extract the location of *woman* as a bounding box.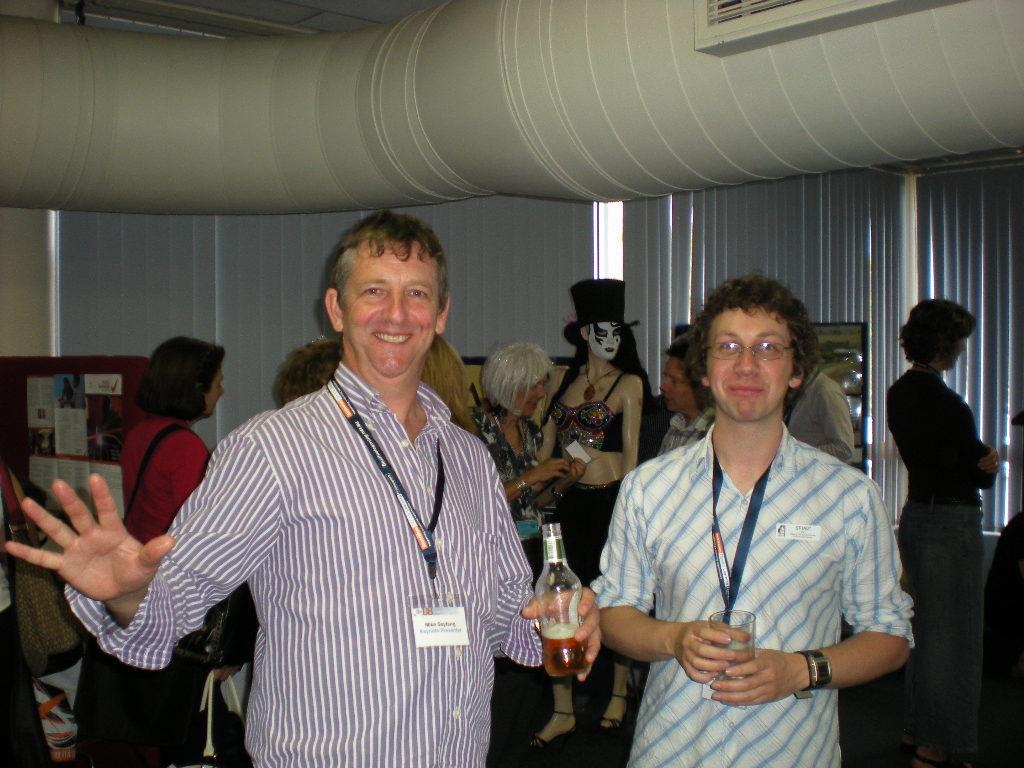
bbox=(874, 279, 1009, 739).
